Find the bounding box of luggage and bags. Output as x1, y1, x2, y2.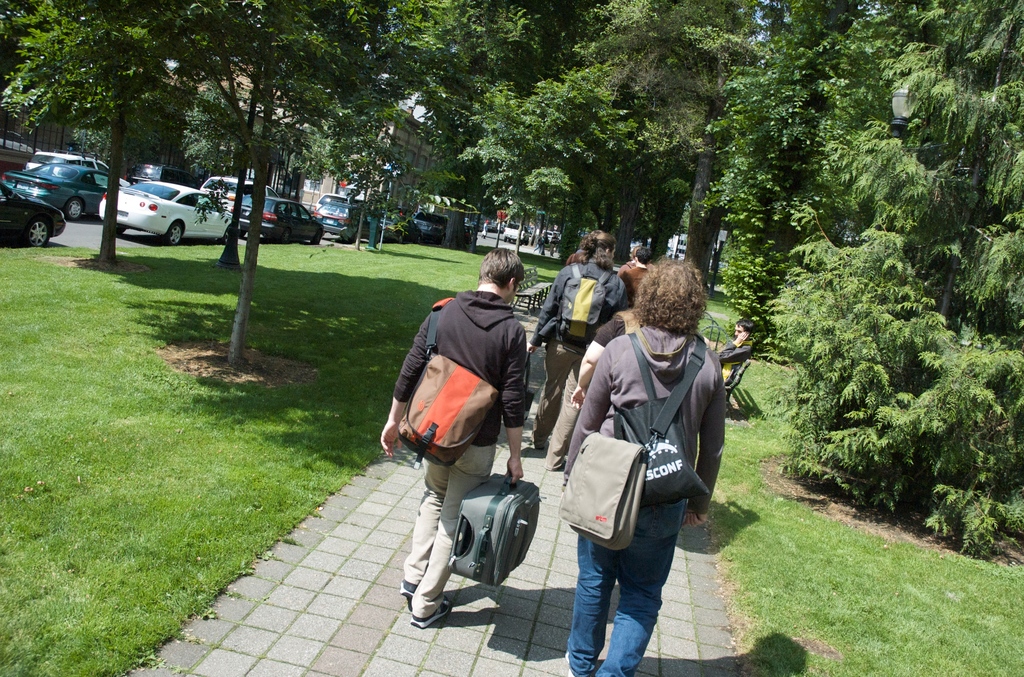
618, 307, 643, 337.
